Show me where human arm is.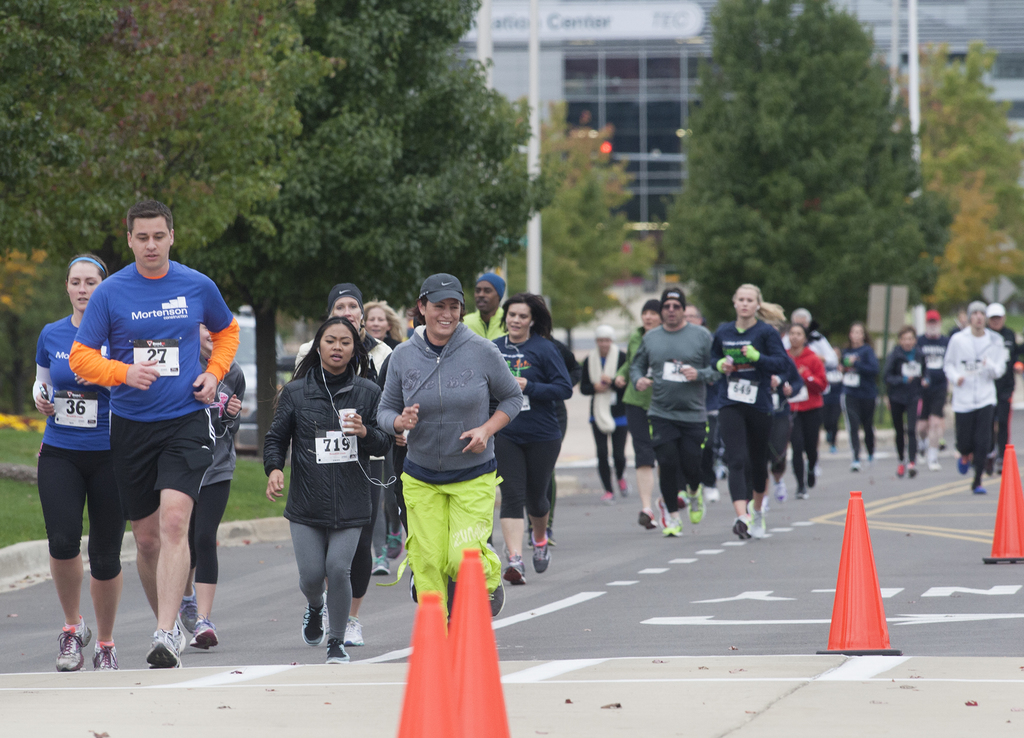
human arm is at 625, 339, 662, 391.
